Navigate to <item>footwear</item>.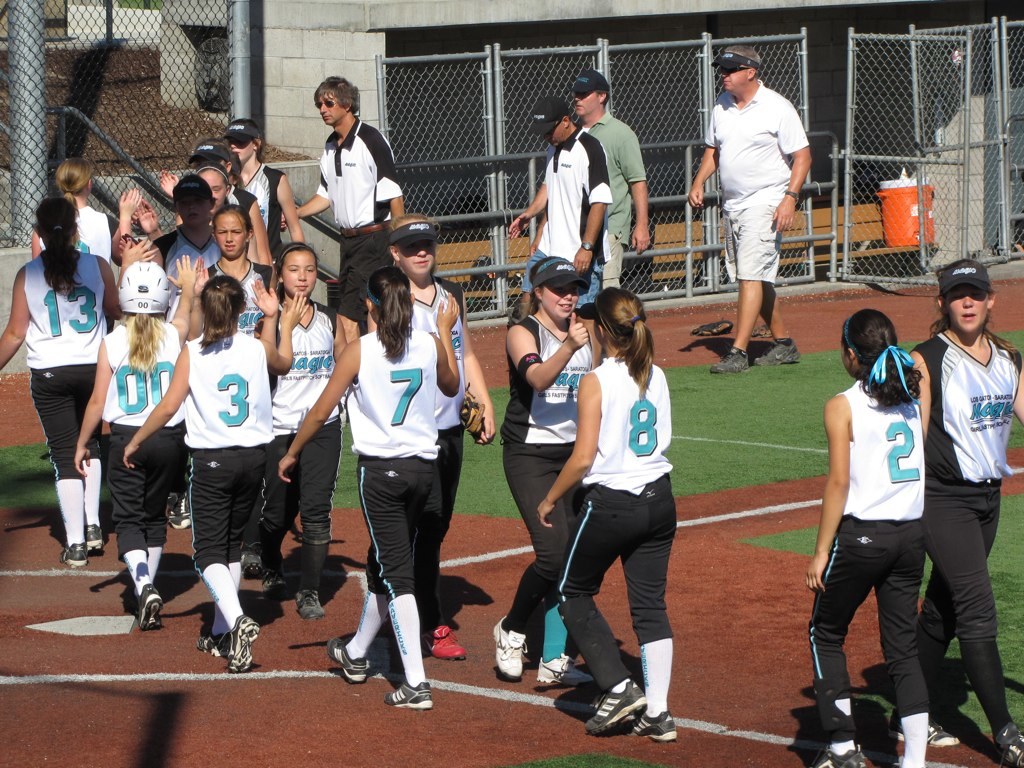
Navigation target: l=490, t=616, r=531, b=677.
